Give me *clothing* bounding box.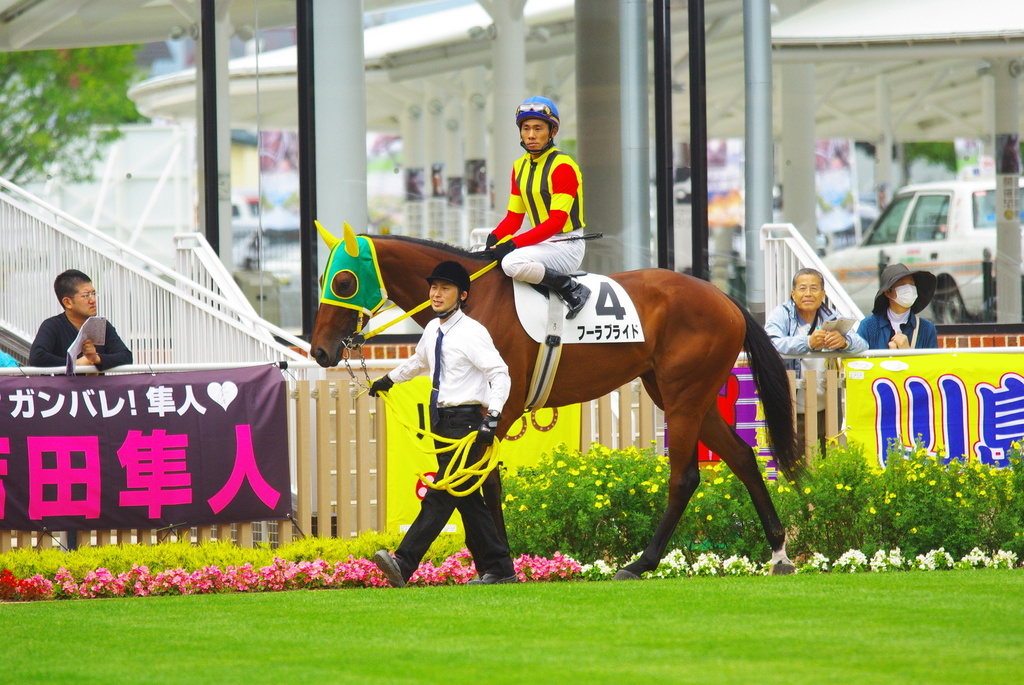
x1=371 y1=314 x2=511 y2=584.
